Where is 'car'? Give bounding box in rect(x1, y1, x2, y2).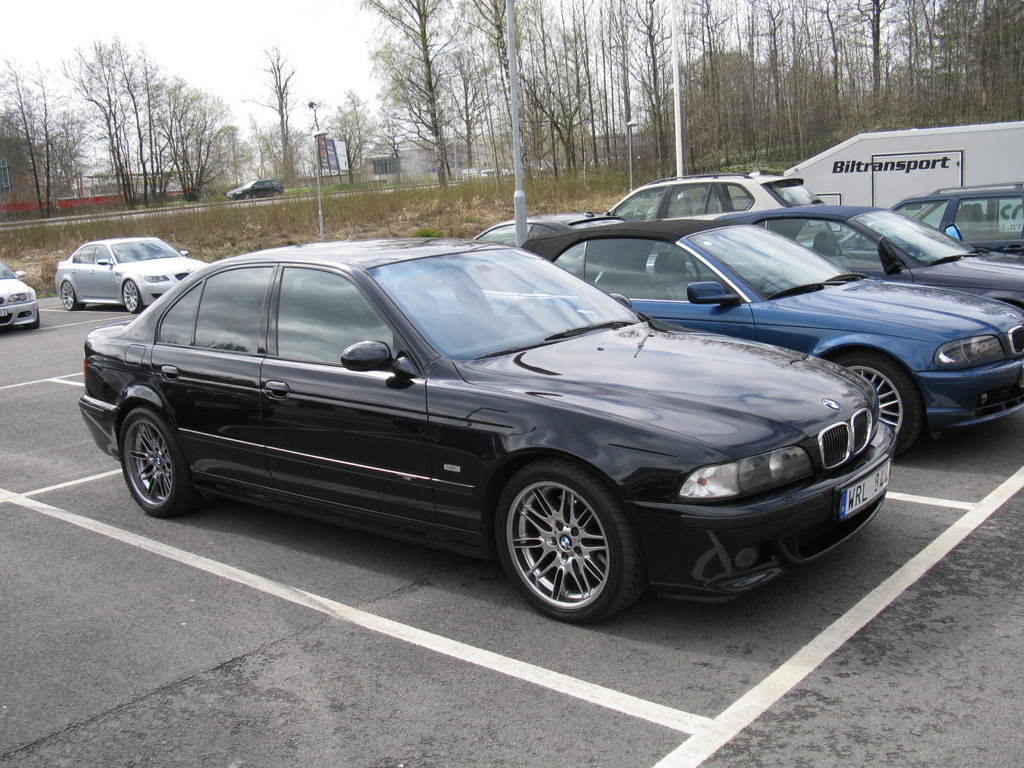
rect(53, 239, 201, 311).
